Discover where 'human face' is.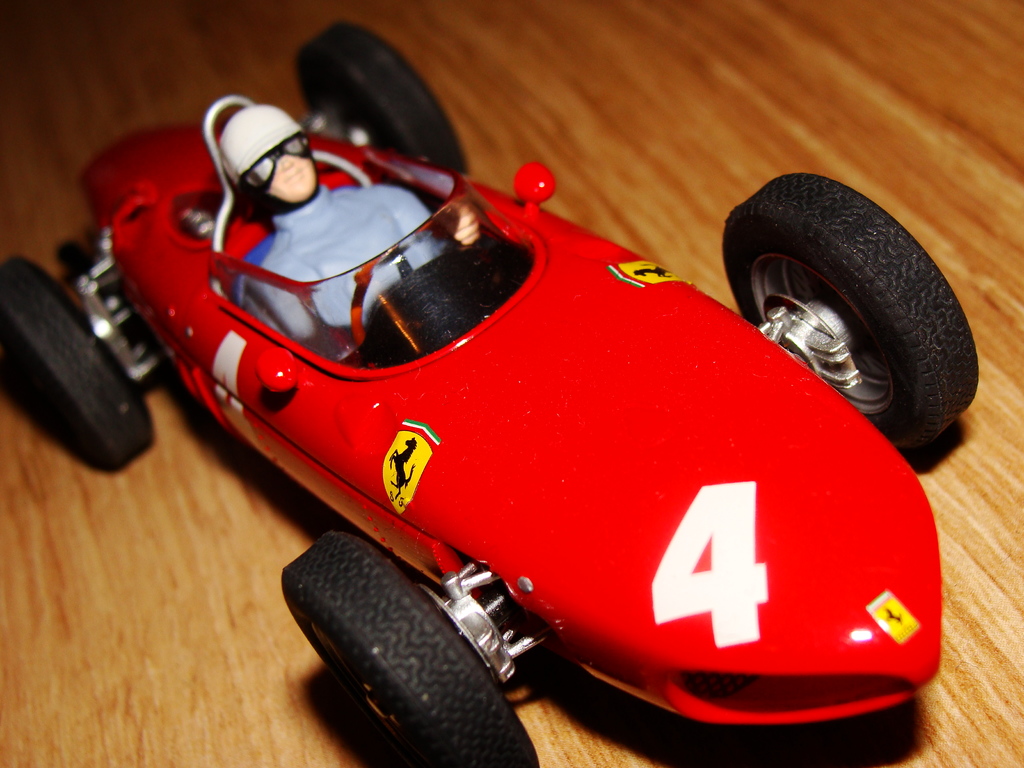
Discovered at box(271, 156, 312, 200).
